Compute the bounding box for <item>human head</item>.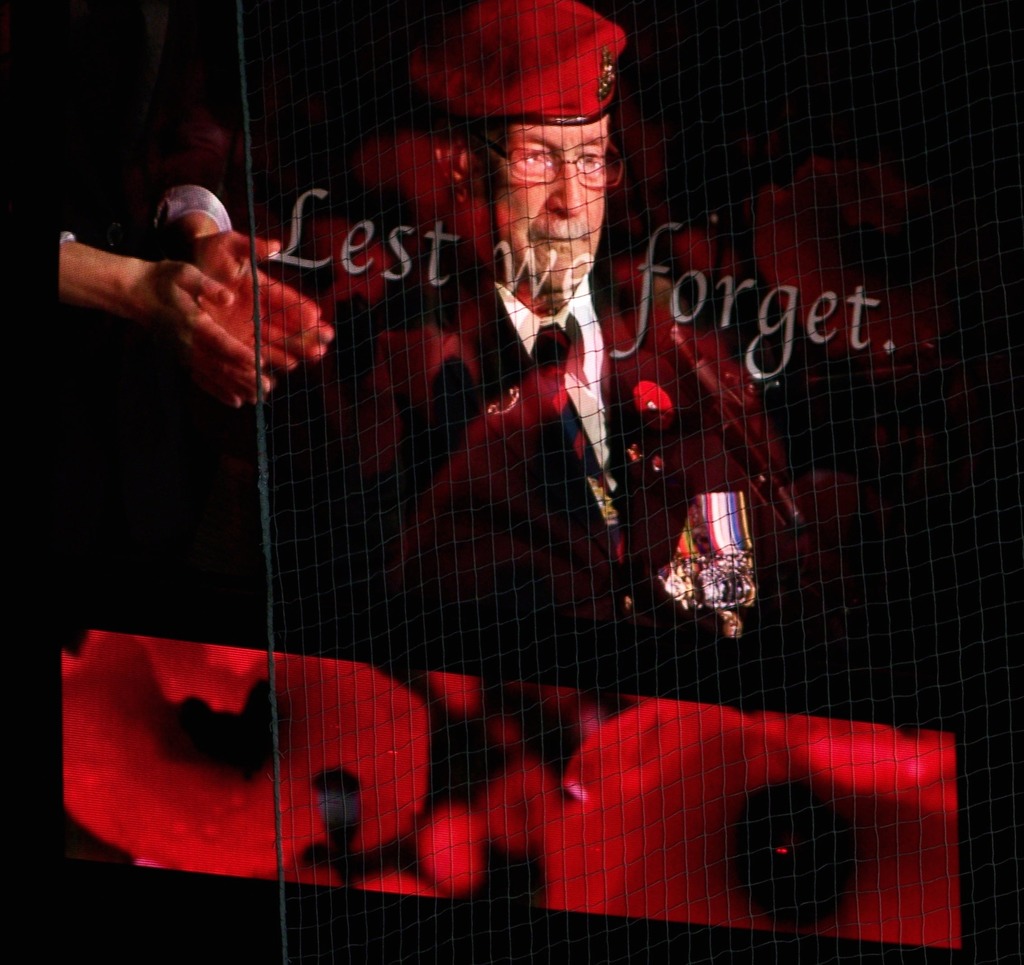
l=409, t=0, r=635, b=302.
